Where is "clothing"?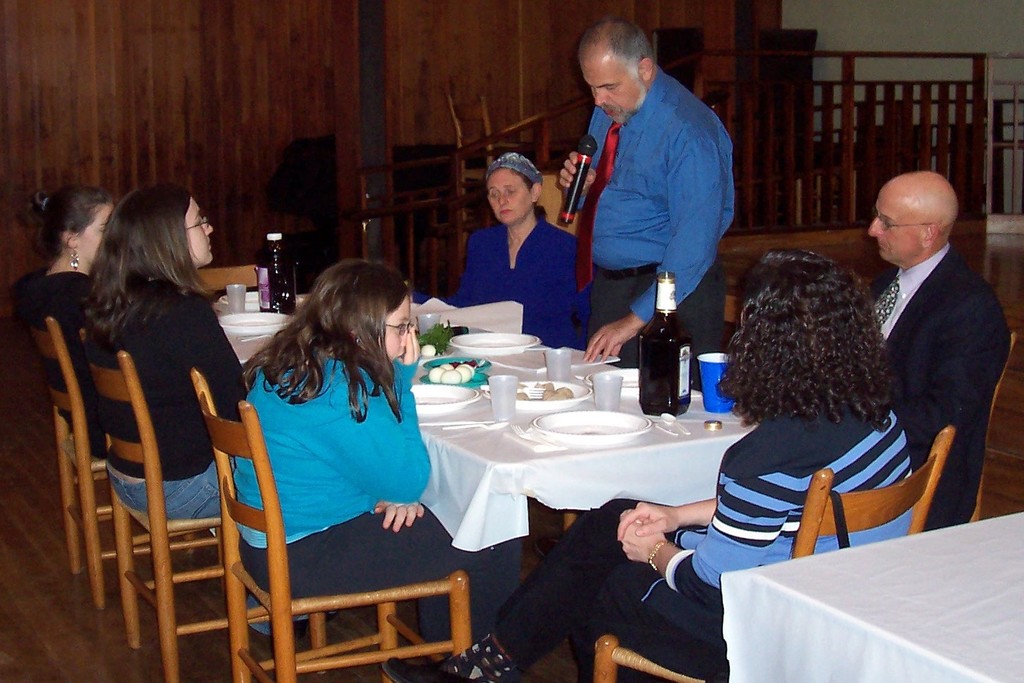
233 362 522 641.
